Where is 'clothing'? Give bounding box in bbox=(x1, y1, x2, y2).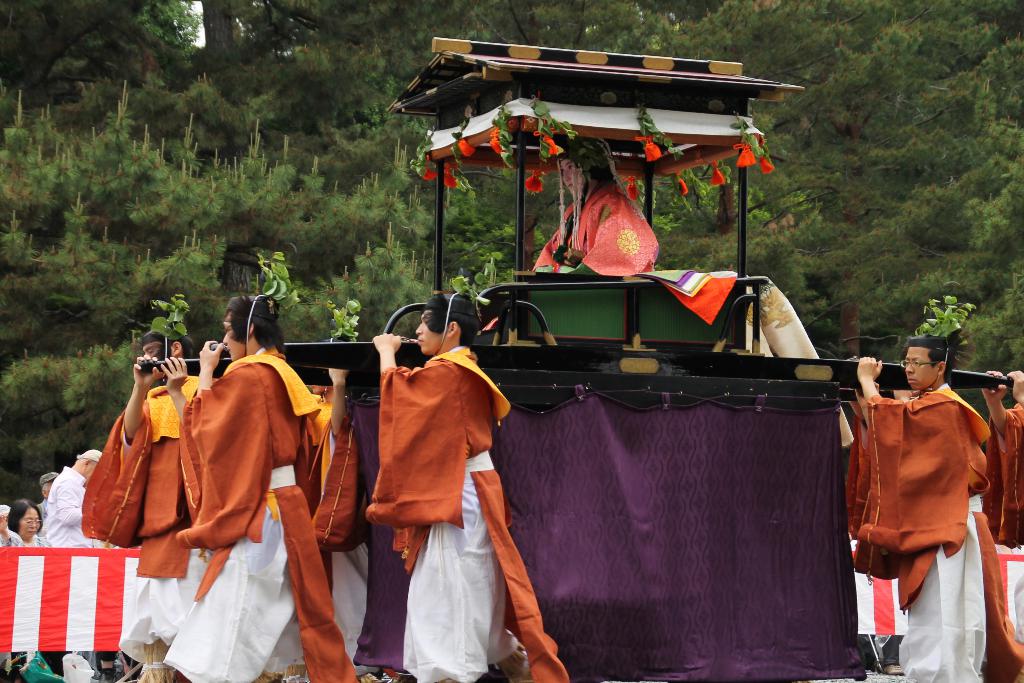
bbox=(877, 394, 1023, 682).
